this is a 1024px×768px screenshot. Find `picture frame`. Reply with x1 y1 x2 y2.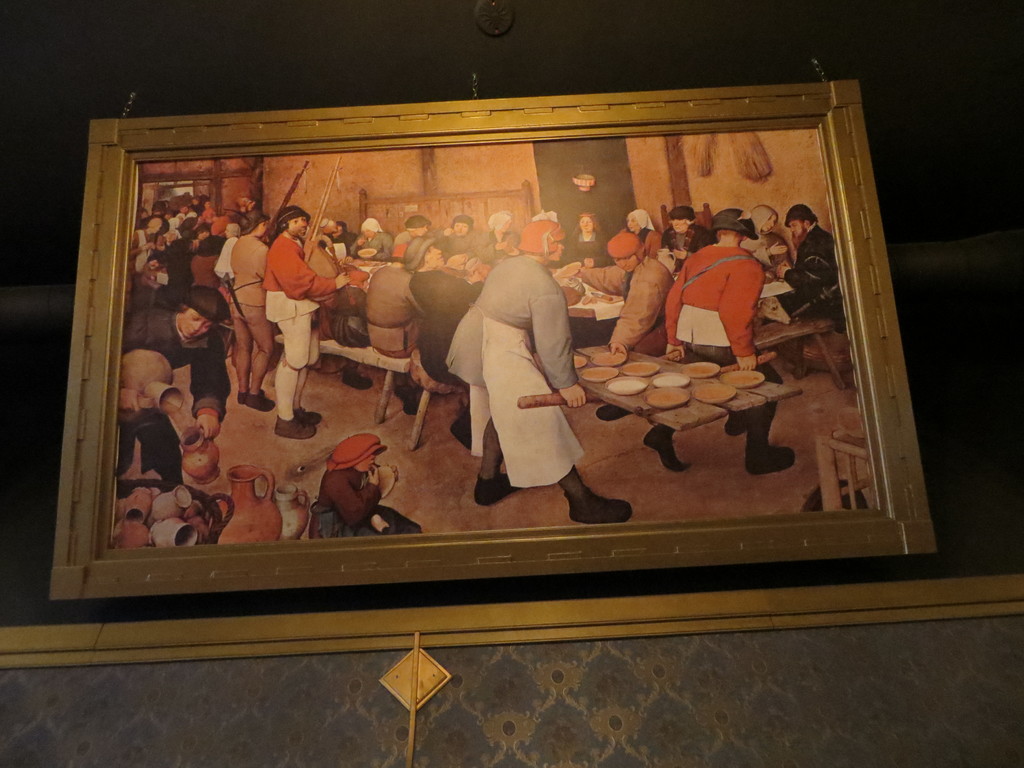
50 59 941 601.
